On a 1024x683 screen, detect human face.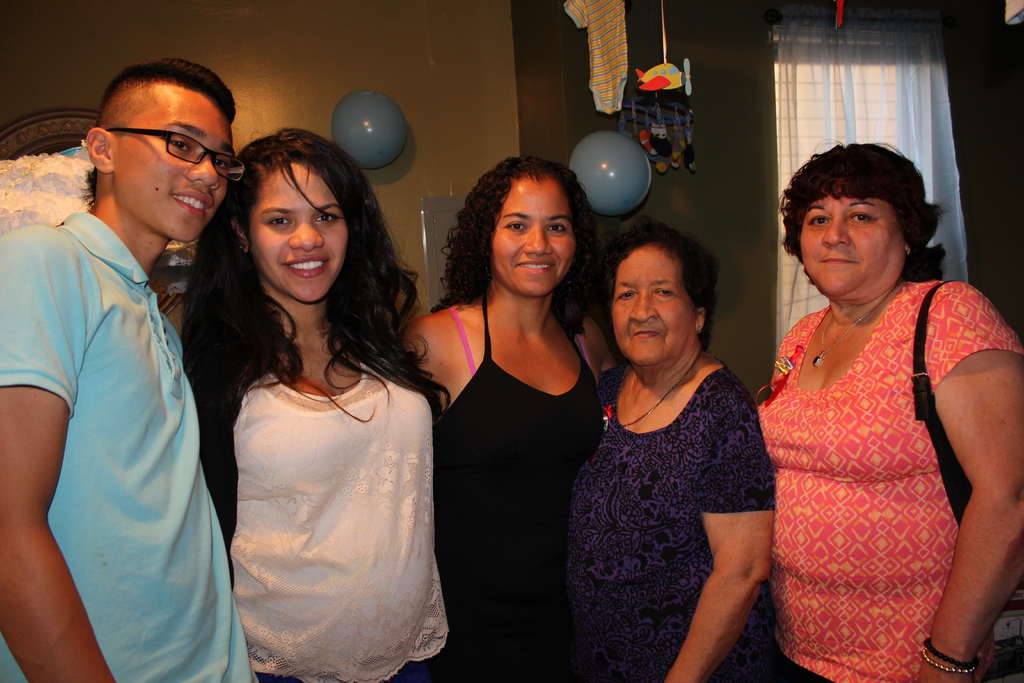
(115,89,232,247).
